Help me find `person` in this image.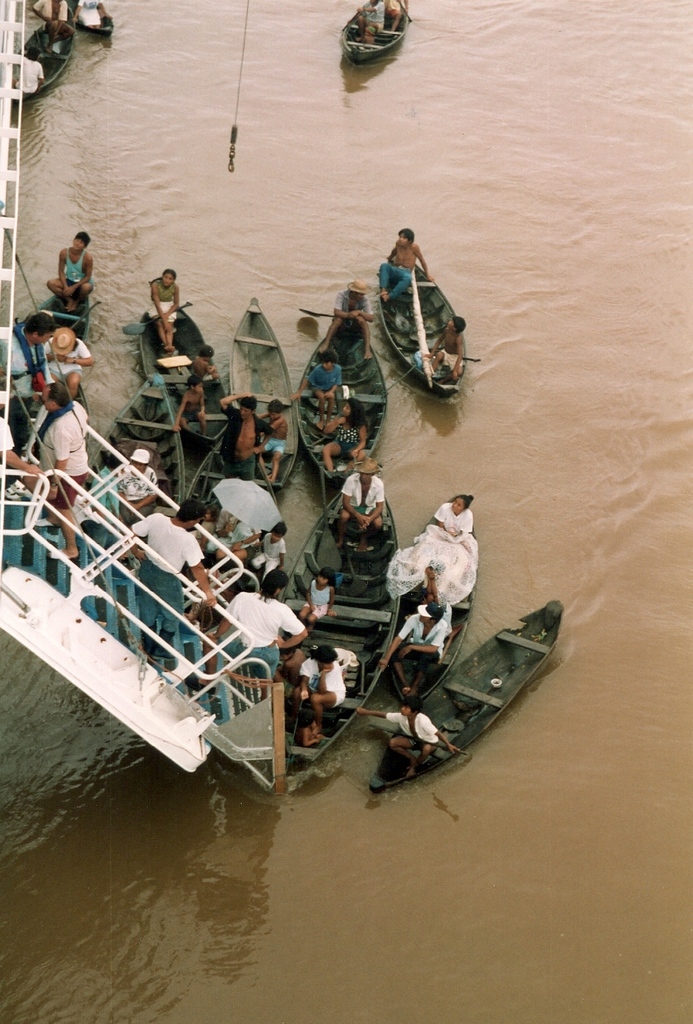
Found it: [374, 597, 448, 694].
